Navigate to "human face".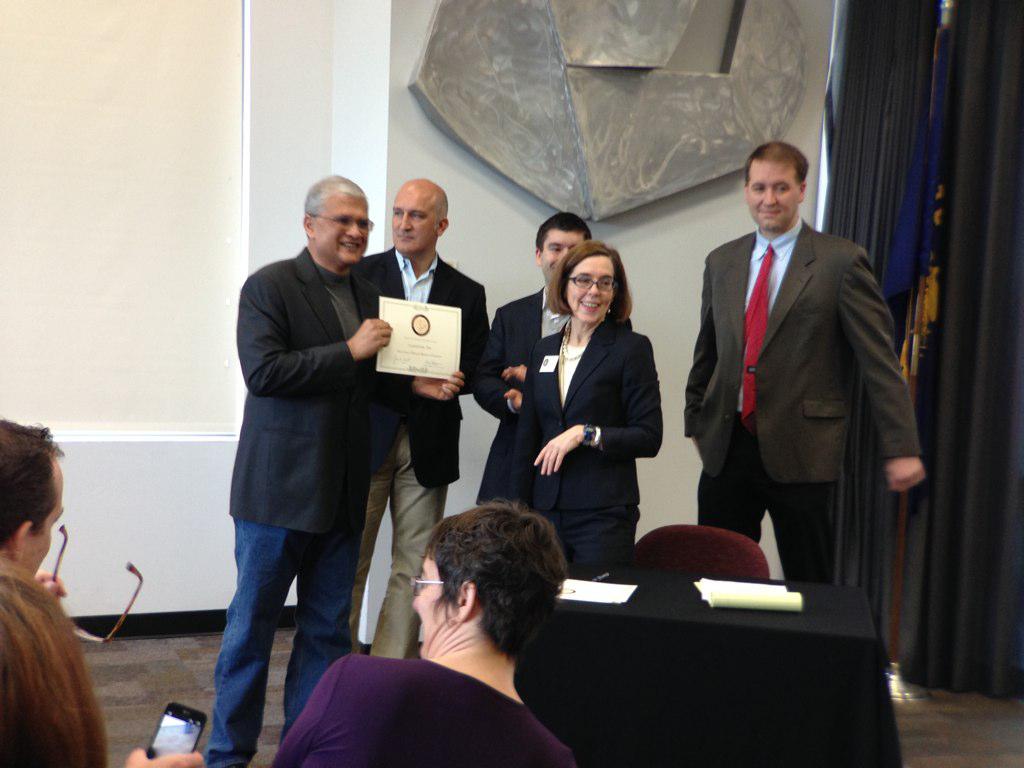
Navigation target: (x1=23, y1=474, x2=60, y2=579).
